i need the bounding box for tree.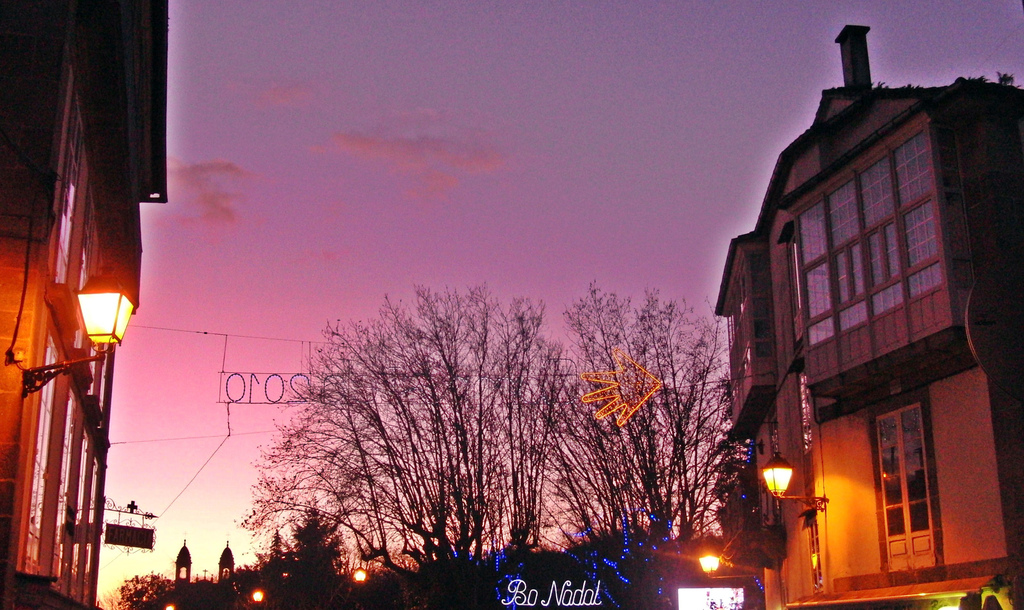
Here it is: bbox=(244, 281, 580, 609).
